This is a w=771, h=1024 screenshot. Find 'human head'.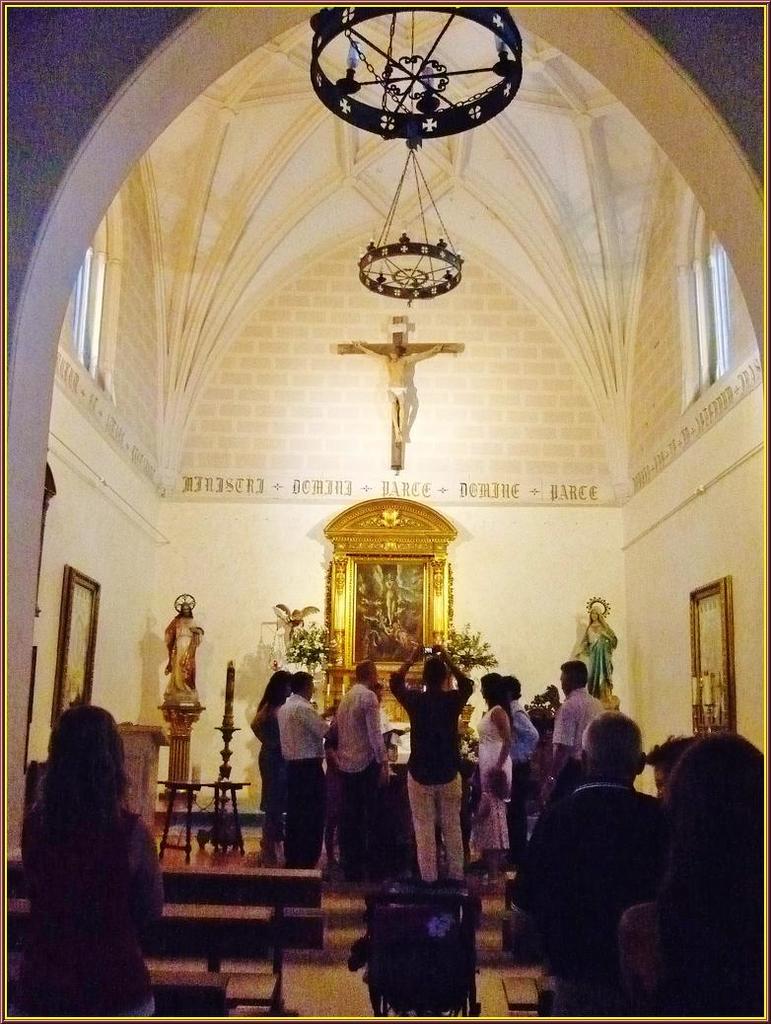
Bounding box: (284,669,315,693).
